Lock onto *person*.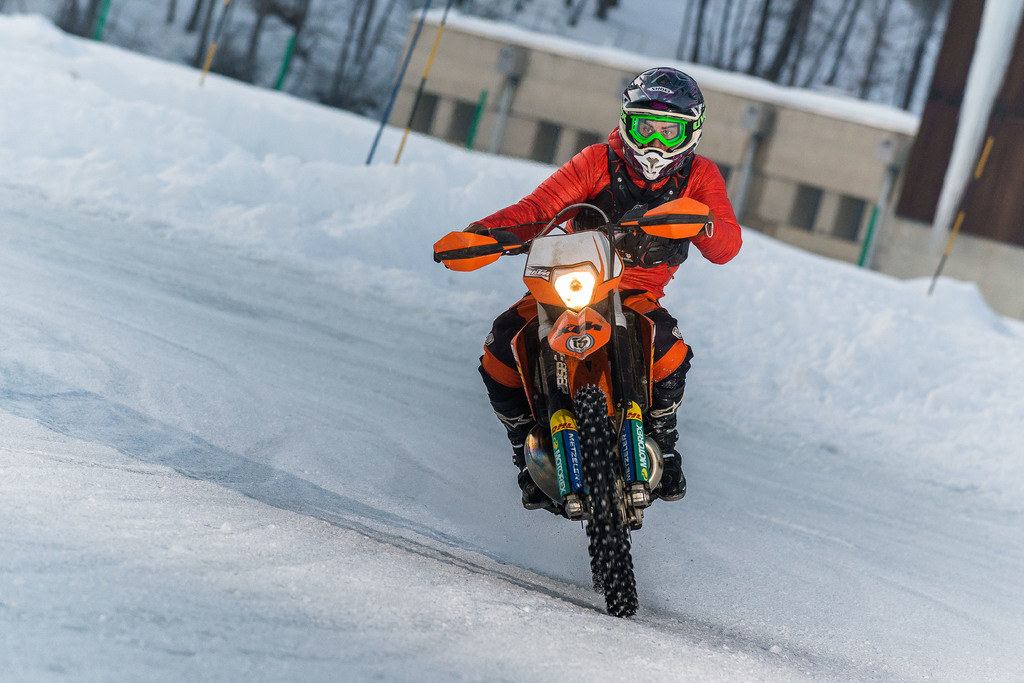
Locked: locate(428, 66, 742, 505).
